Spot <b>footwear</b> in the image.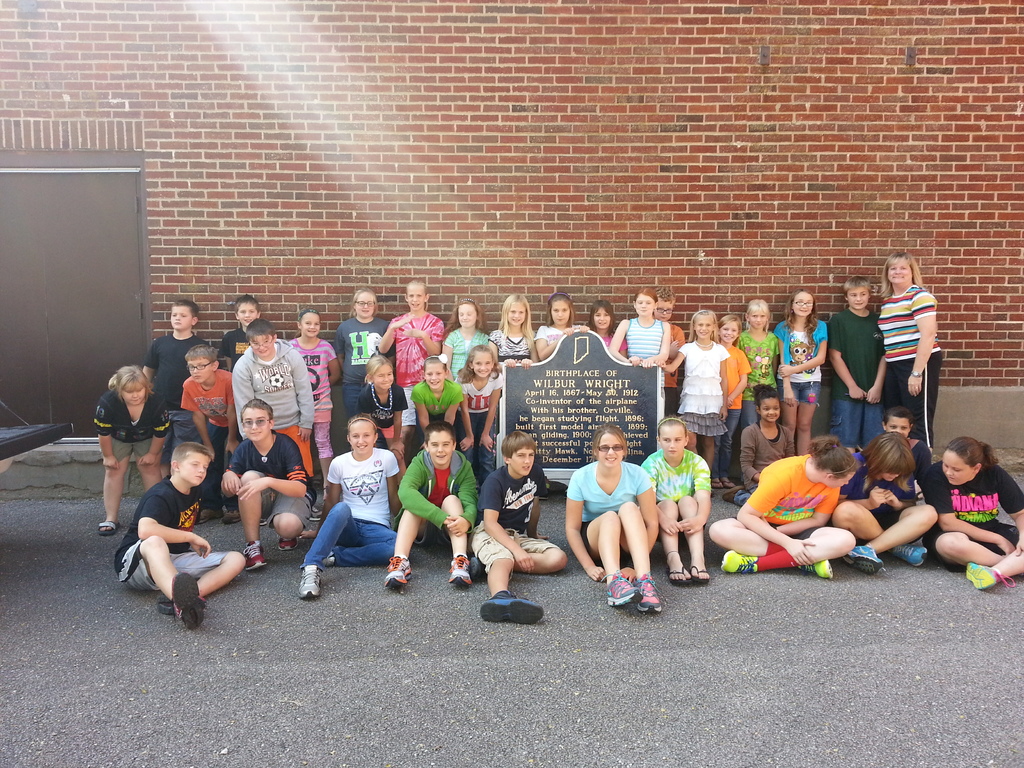
<b>footwear</b> found at BBox(276, 536, 298, 552).
